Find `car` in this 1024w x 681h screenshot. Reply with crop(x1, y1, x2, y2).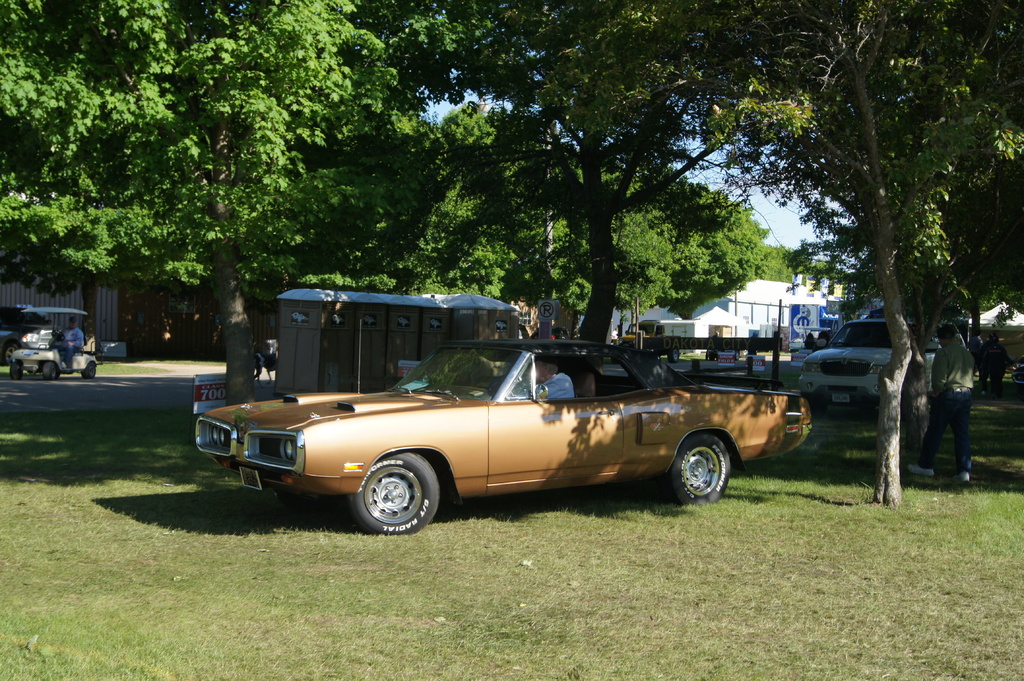
crop(1013, 356, 1023, 394).
